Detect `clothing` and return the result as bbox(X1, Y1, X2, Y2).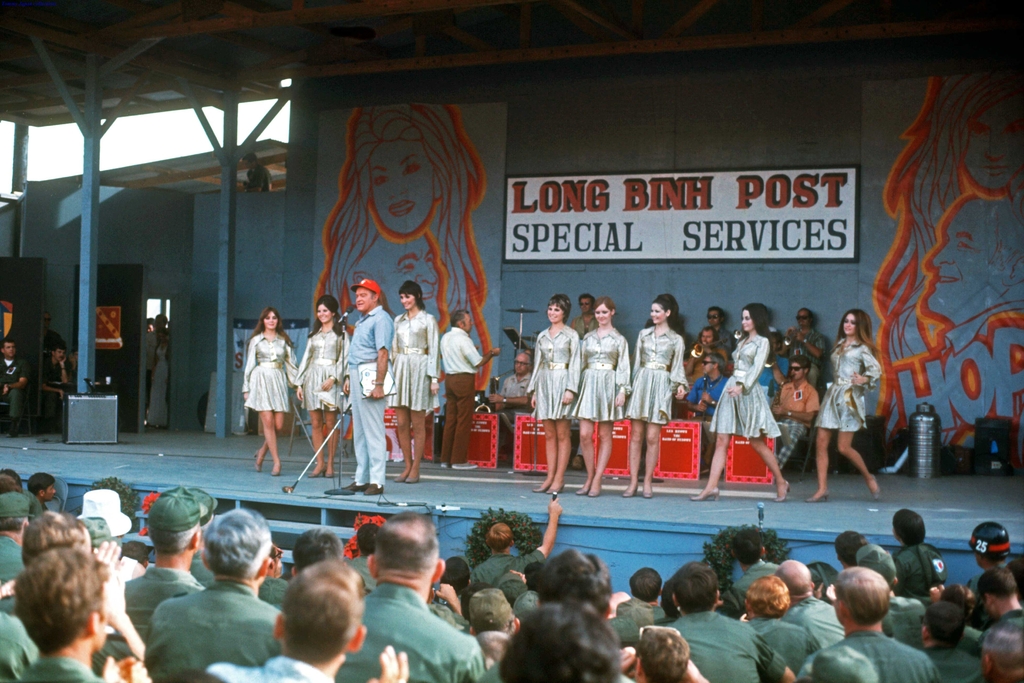
bbox(817, 337, 871, 430).
